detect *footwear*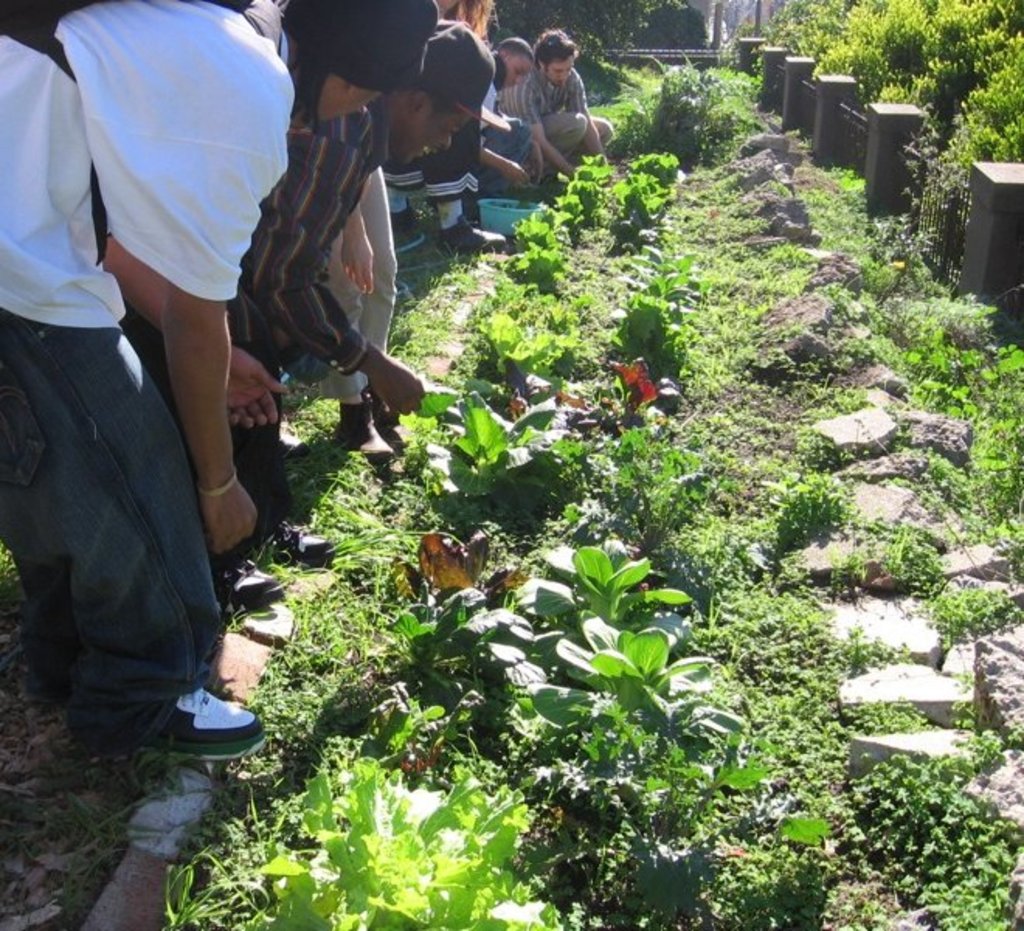
select_region(225, 557, 290, 611)
